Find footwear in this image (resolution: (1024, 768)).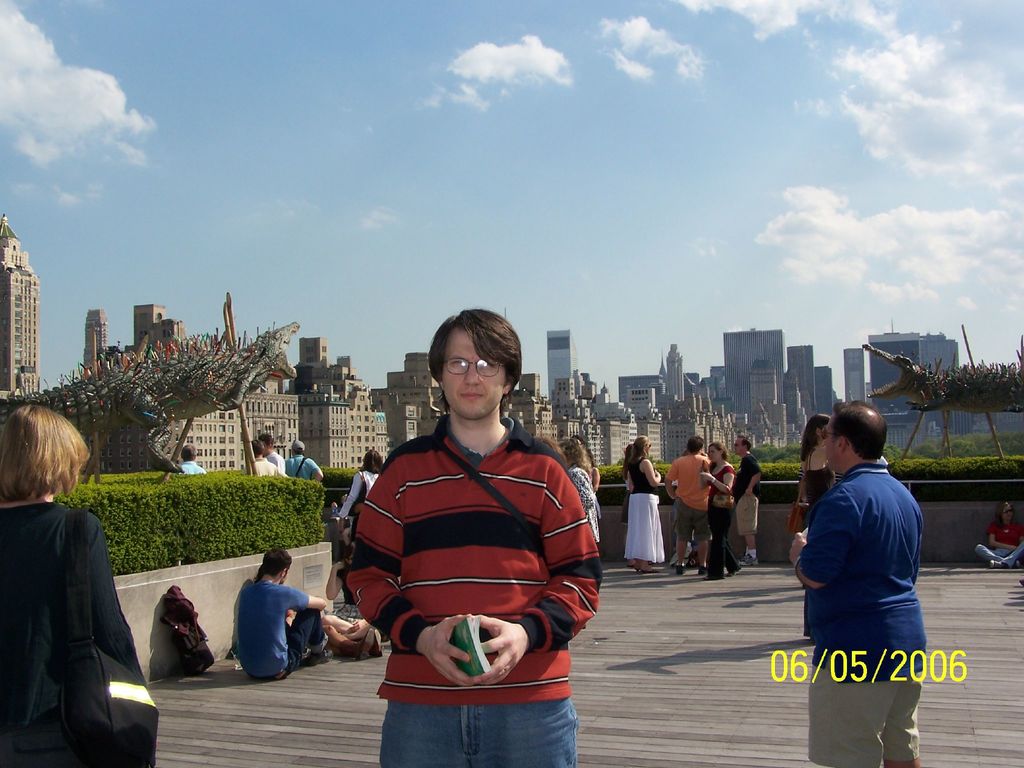
rect(995, 565, 1004, 572).
